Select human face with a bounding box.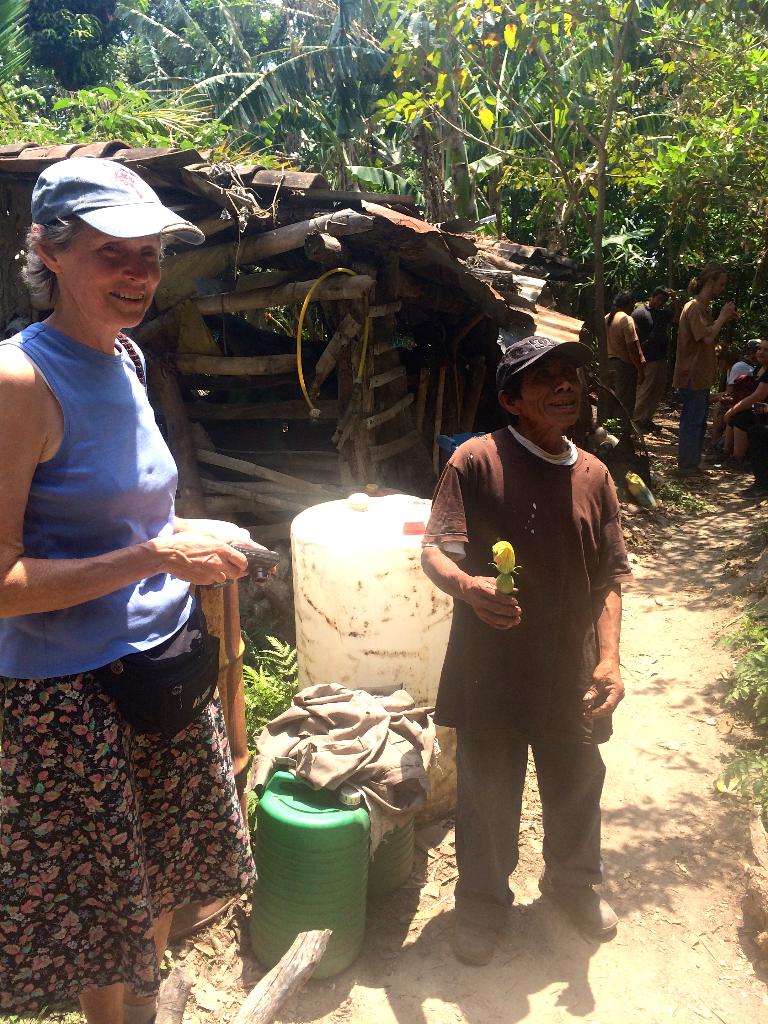
709 274 728 297.
